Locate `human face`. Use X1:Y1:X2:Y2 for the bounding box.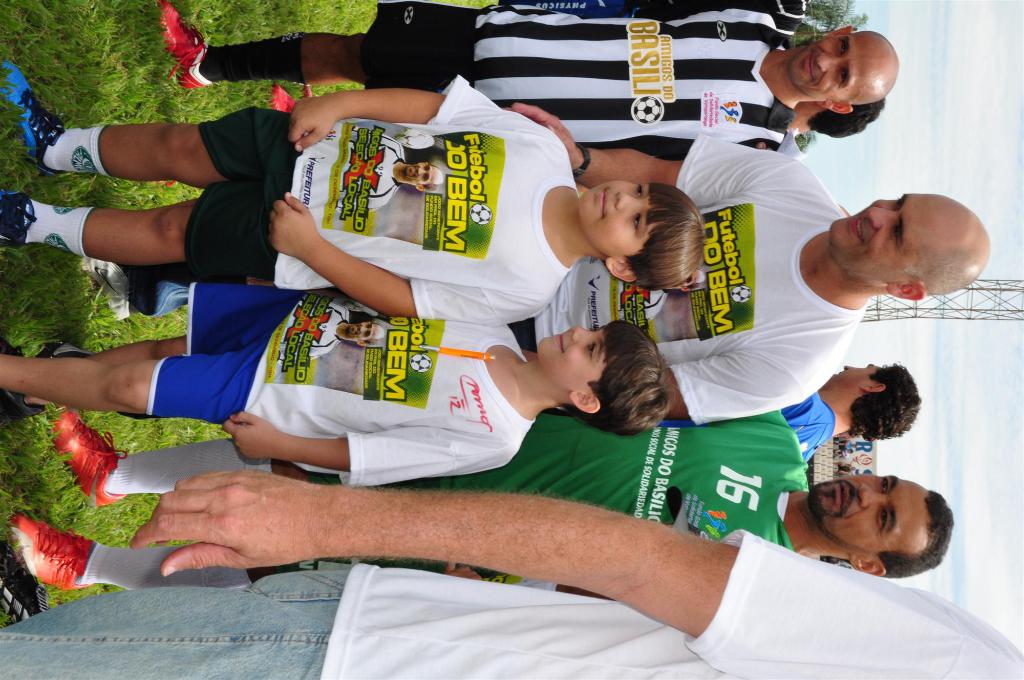
802:474:923:549.
